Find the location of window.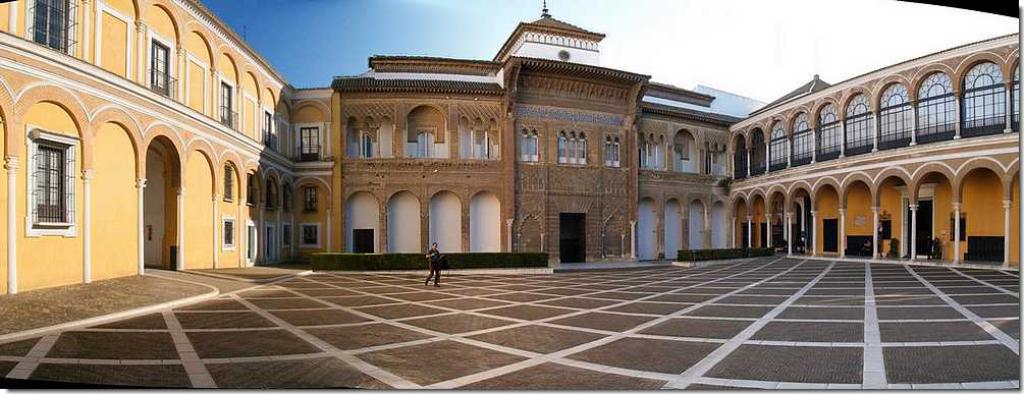
Location: (141,23,178,96).
